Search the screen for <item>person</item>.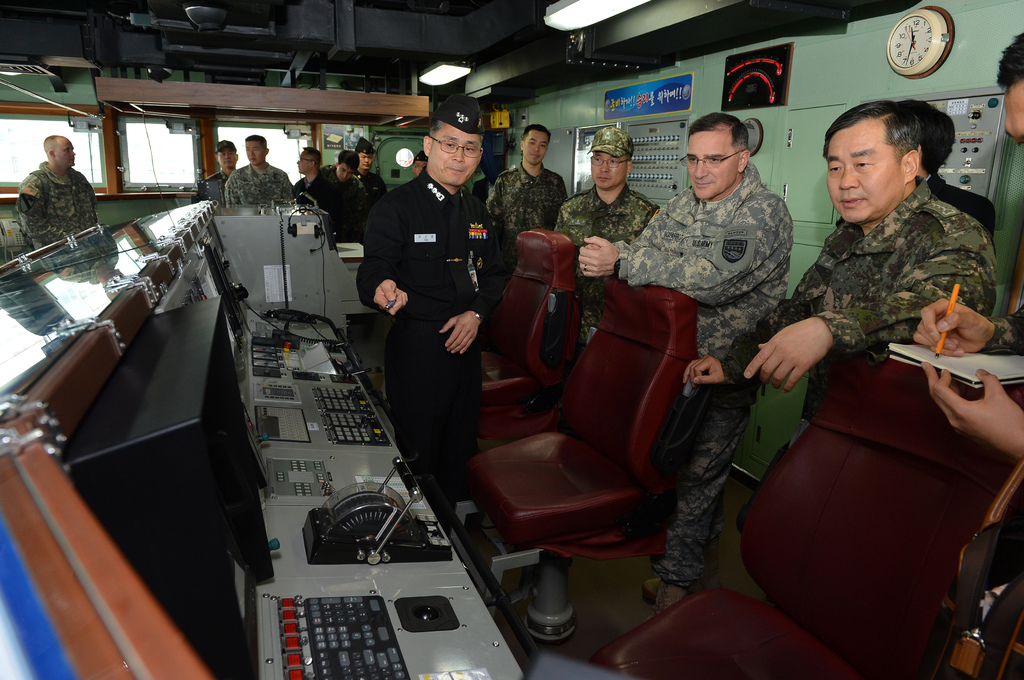
Found at left=568, top=122, right=657, bottom=348.
